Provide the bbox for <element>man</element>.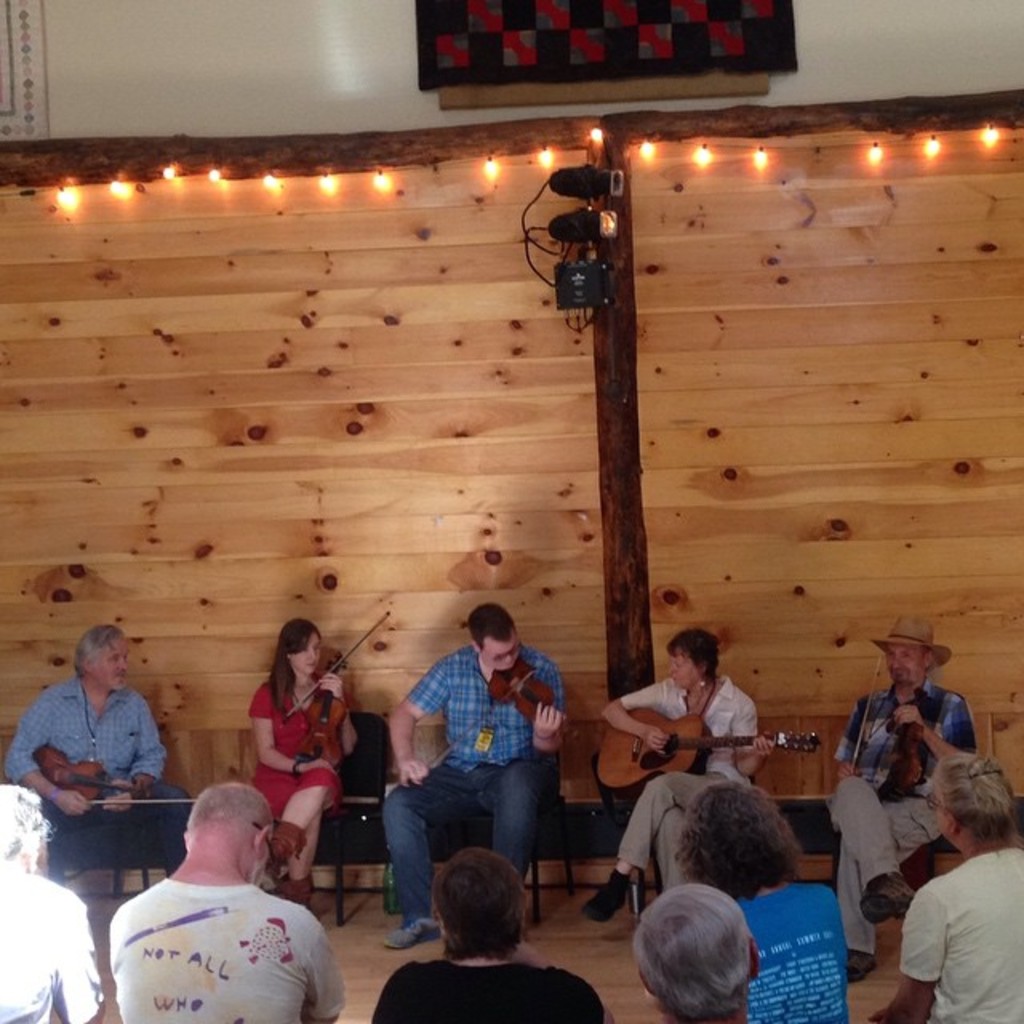
[810, 602, 978, 979].
